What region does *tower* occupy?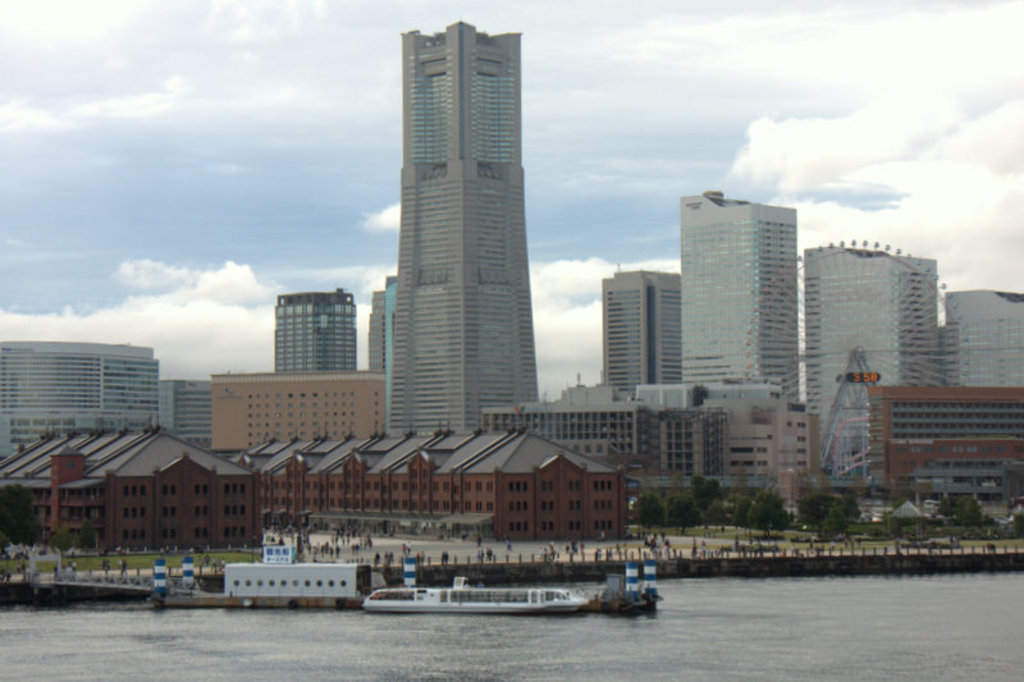
bbox(598, 262, 682, 383).
